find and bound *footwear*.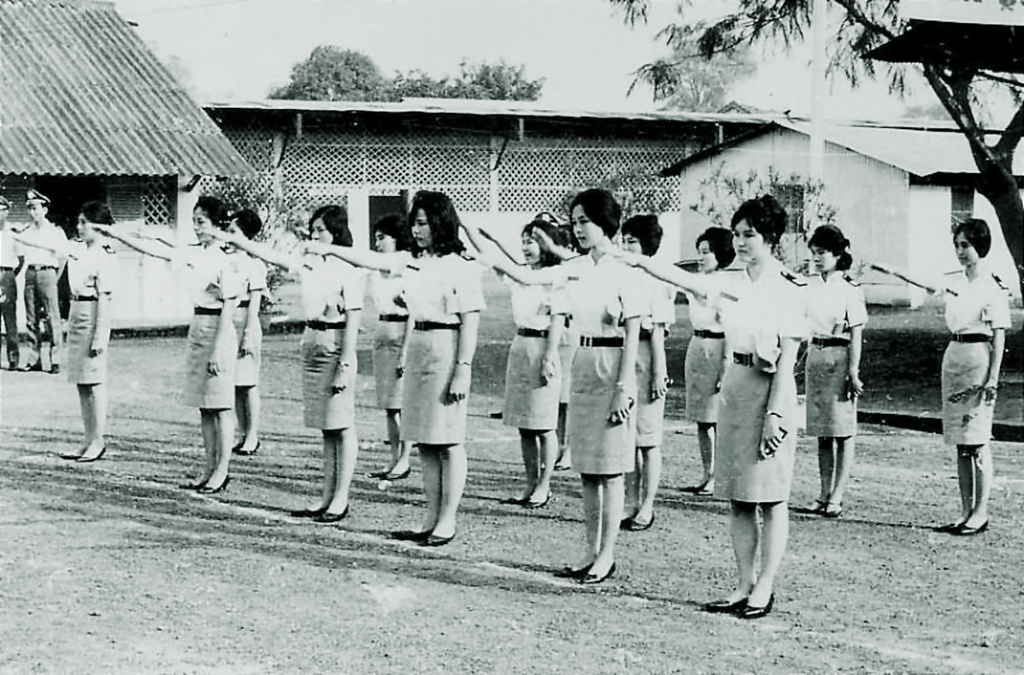
Bound: [x1=384, y1=529, x2=422, y2=548].
